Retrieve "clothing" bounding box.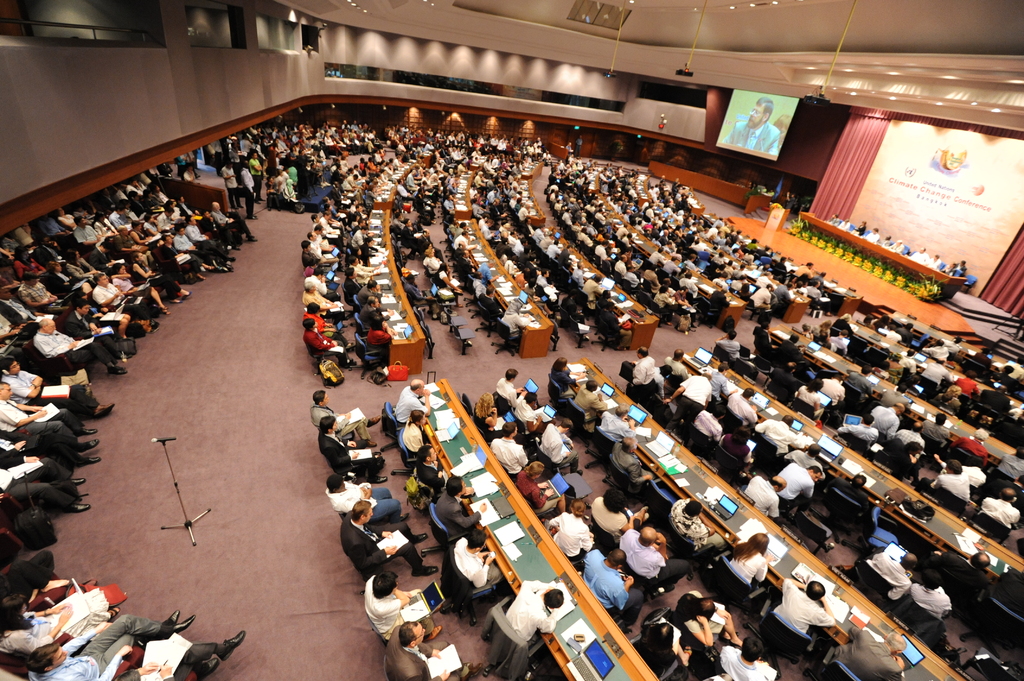
Bounding box: [x1=991, y1=458, x2=1023, y2=479].
